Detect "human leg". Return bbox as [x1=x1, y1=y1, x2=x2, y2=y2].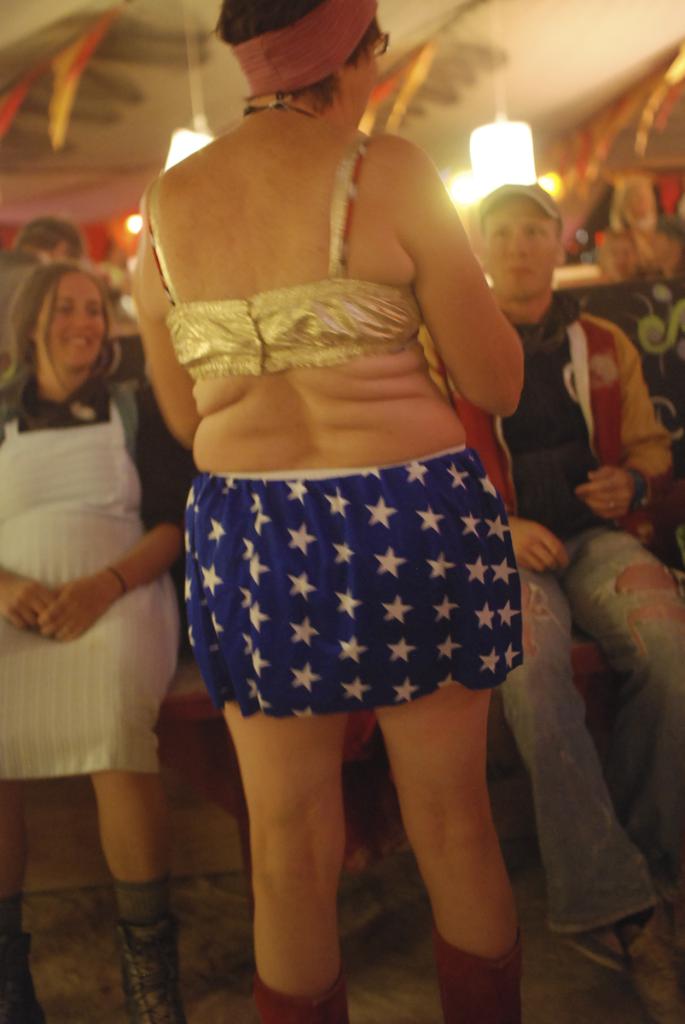
[x1=213, y1=661, x2=349, y2=1023].
